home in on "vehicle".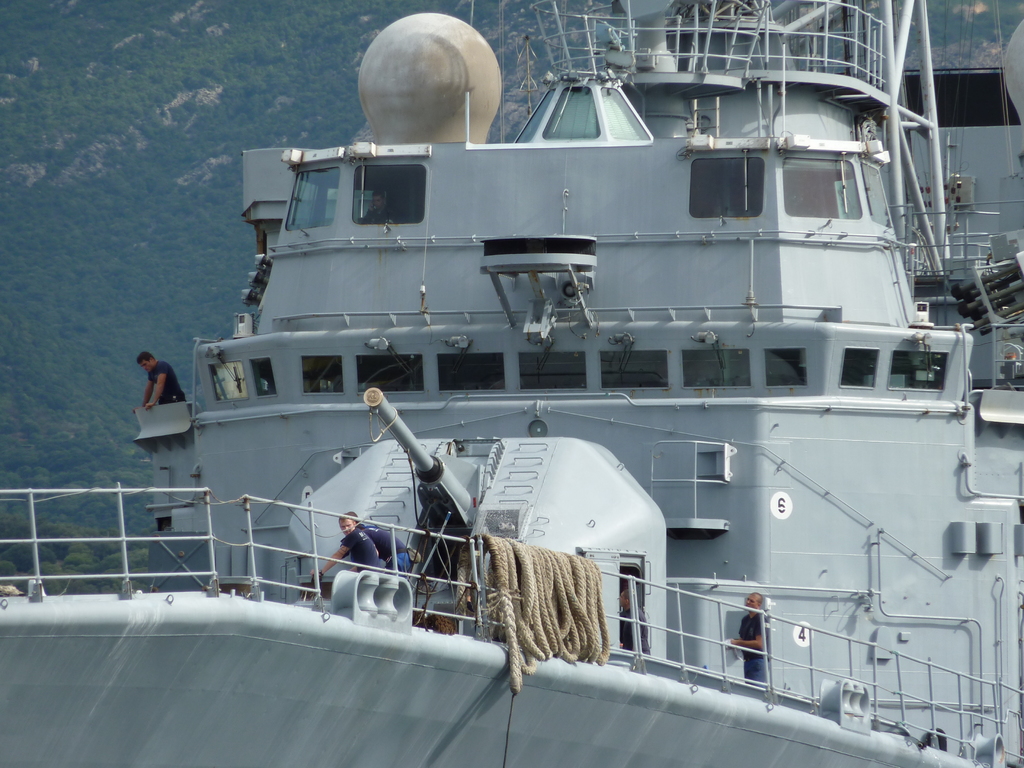
Homed in at x1=0, y1=0, x2=1023, y2=767.
